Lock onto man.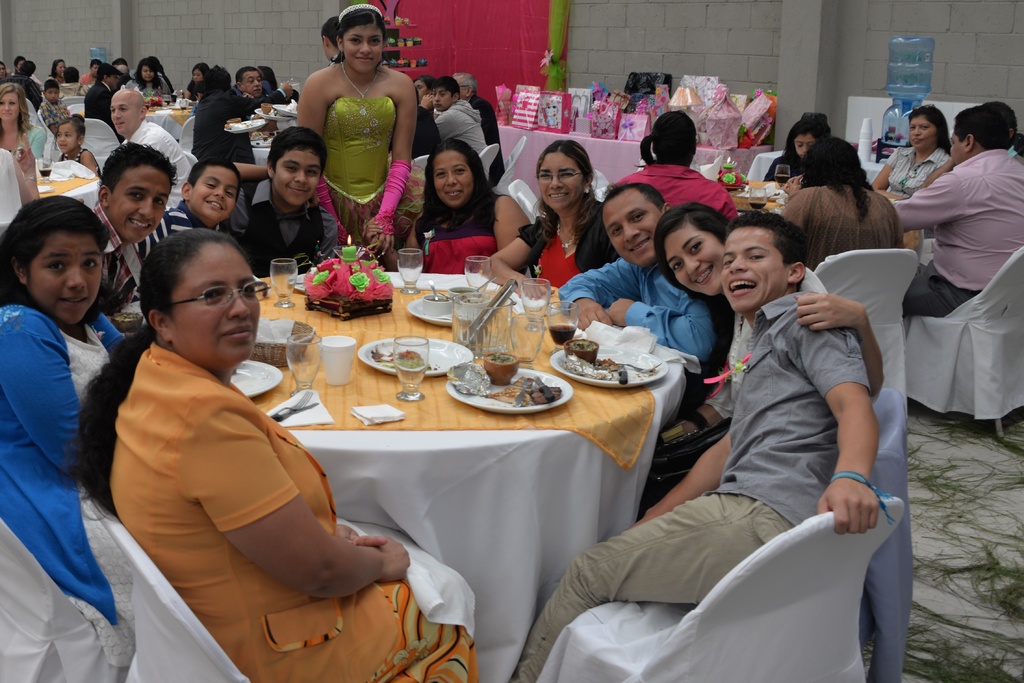
Locked: [83, 145, 175, 329].
